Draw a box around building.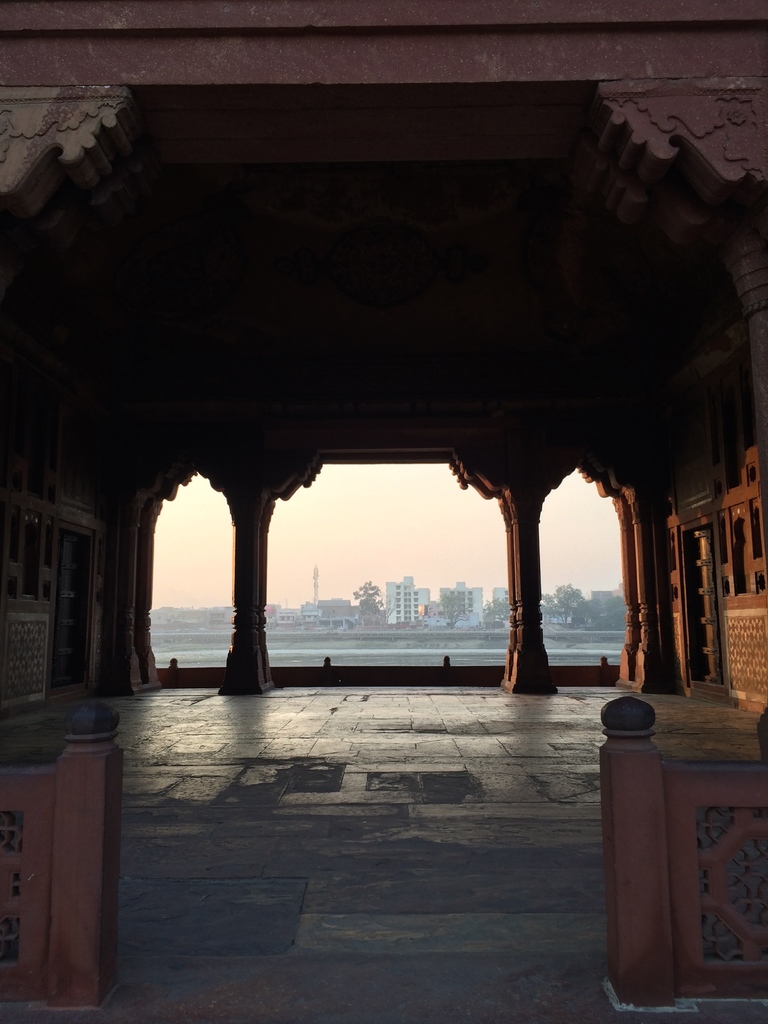
Rect(0, 1, 767, 1020).
